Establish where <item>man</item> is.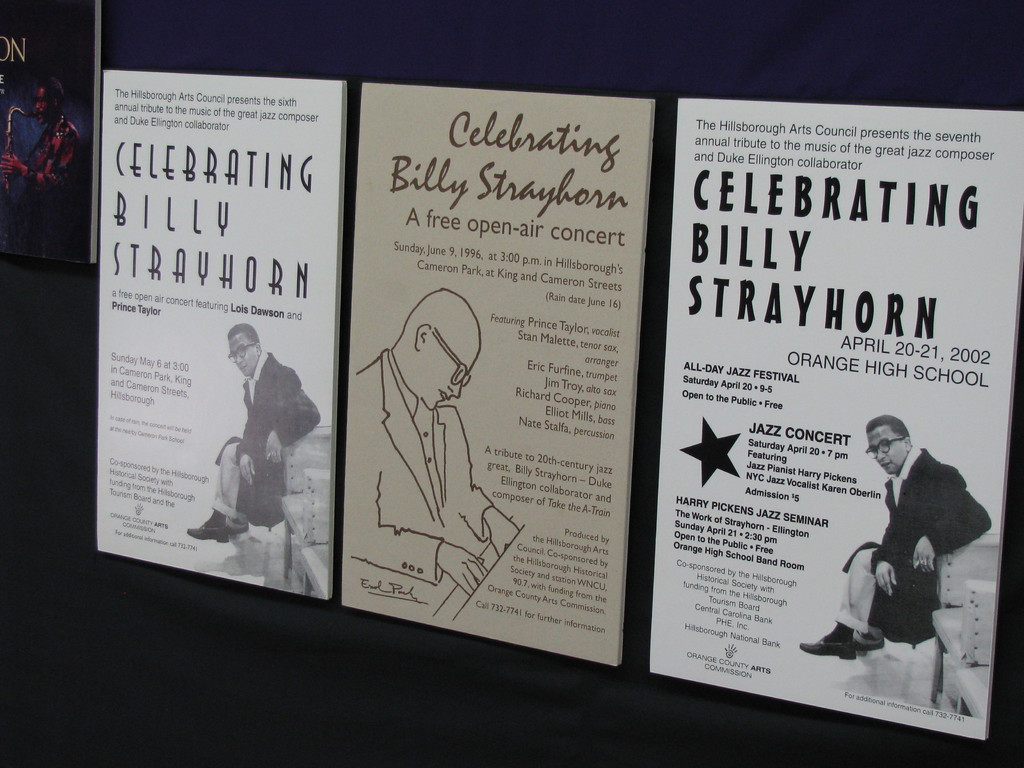
Established at locate(854, 429, 985, 689).
